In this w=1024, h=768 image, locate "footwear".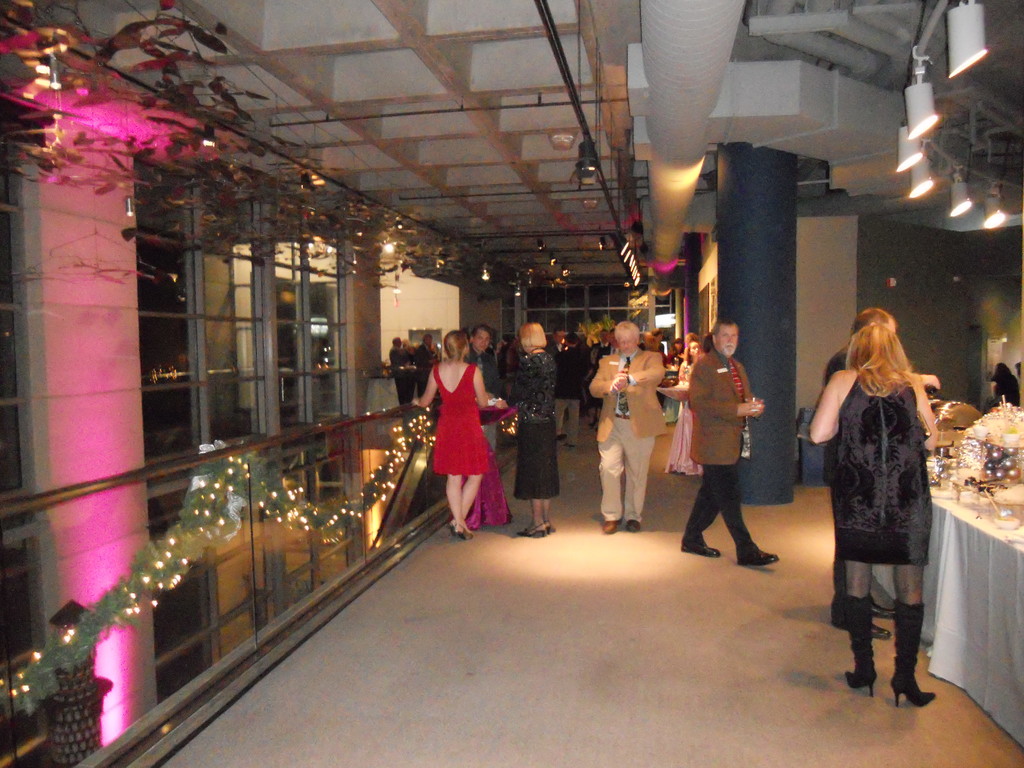
Bounding box: {"x1": 602, "y1": 516, "x2": 622, "y2": 532}.
